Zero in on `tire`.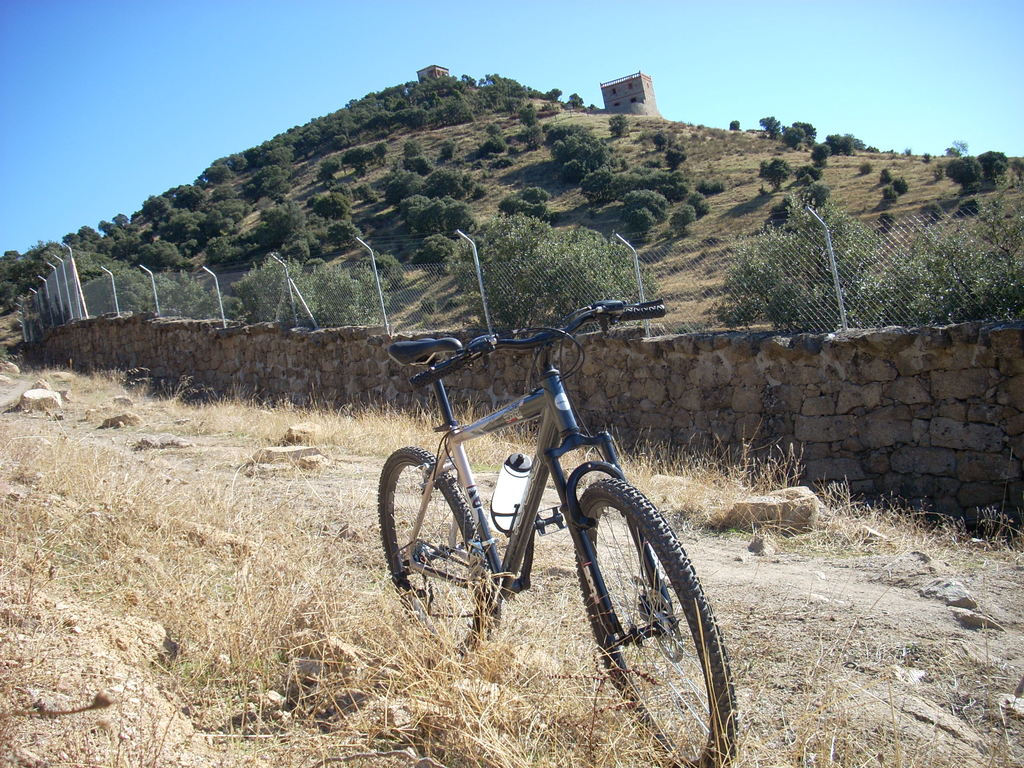
Zeroed in: x1=376, y1=444, x2=494, y2=656.
